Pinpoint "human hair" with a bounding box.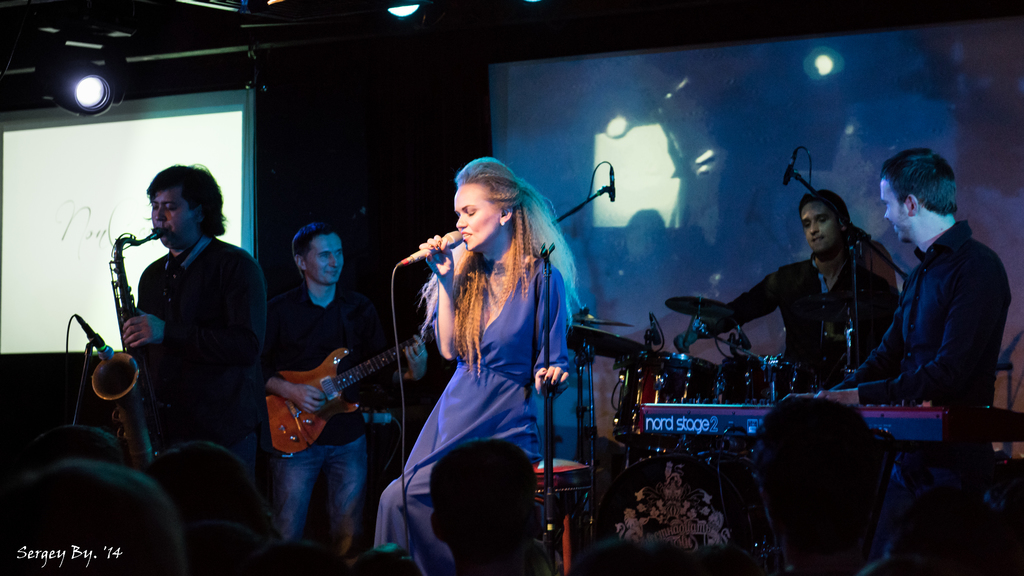
l=144, t=161, r=228, b=237.
